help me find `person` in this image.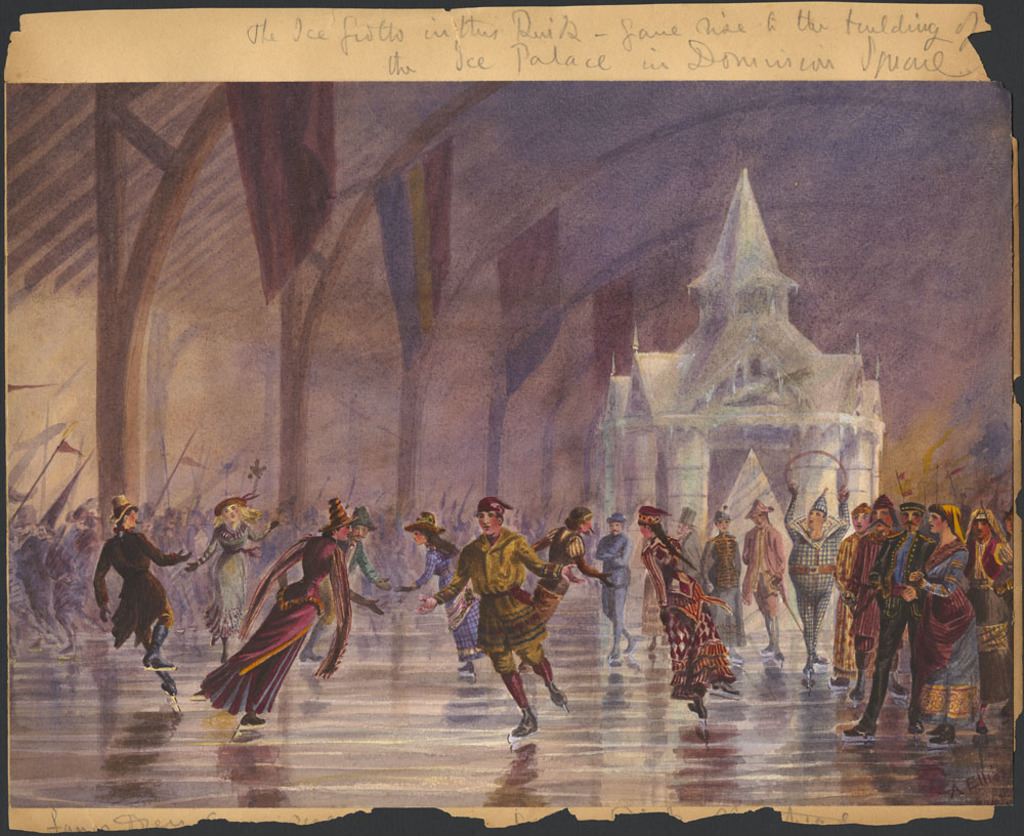
Found it: region(452, 495, 562, 755).
